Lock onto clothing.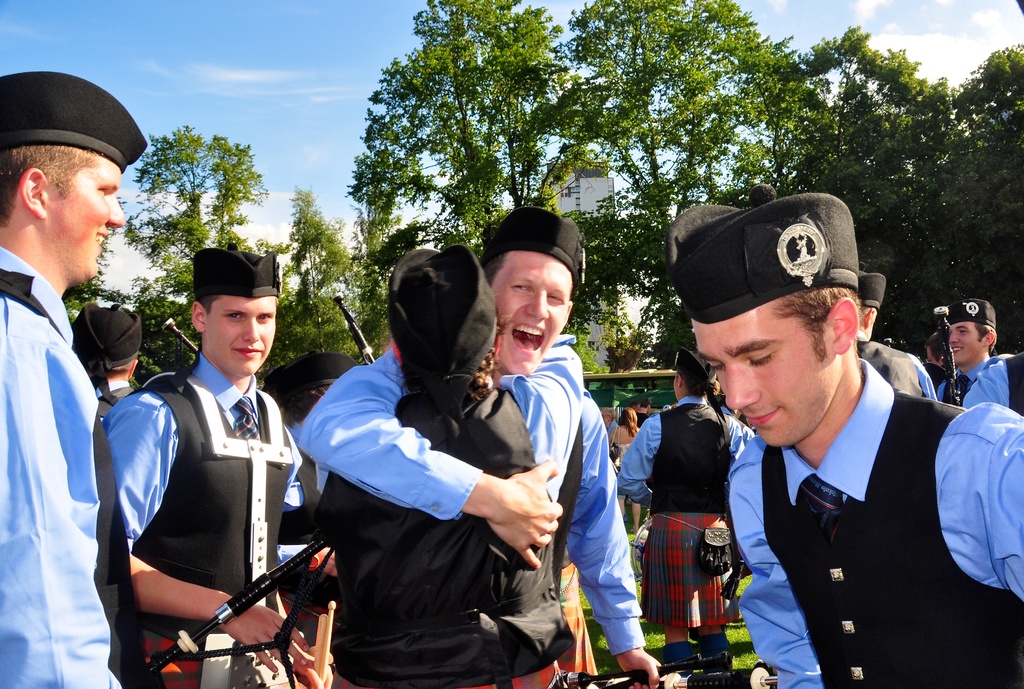
Locked: box(858, 340, 934, 398).
